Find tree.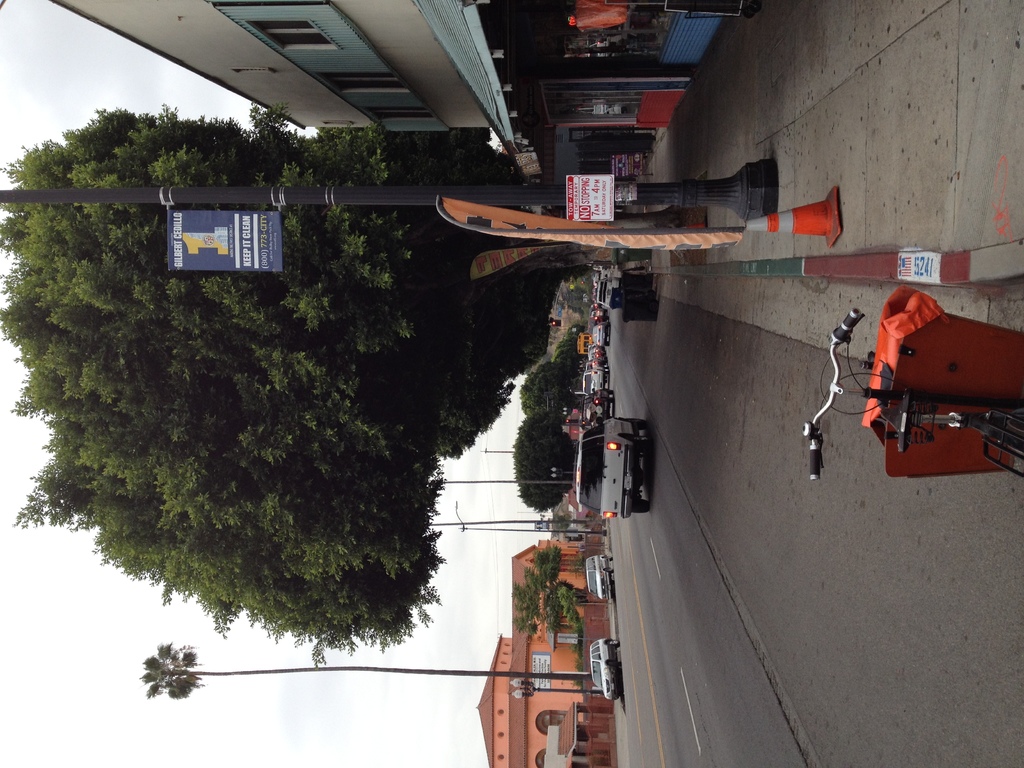
[142,643,587,704].
